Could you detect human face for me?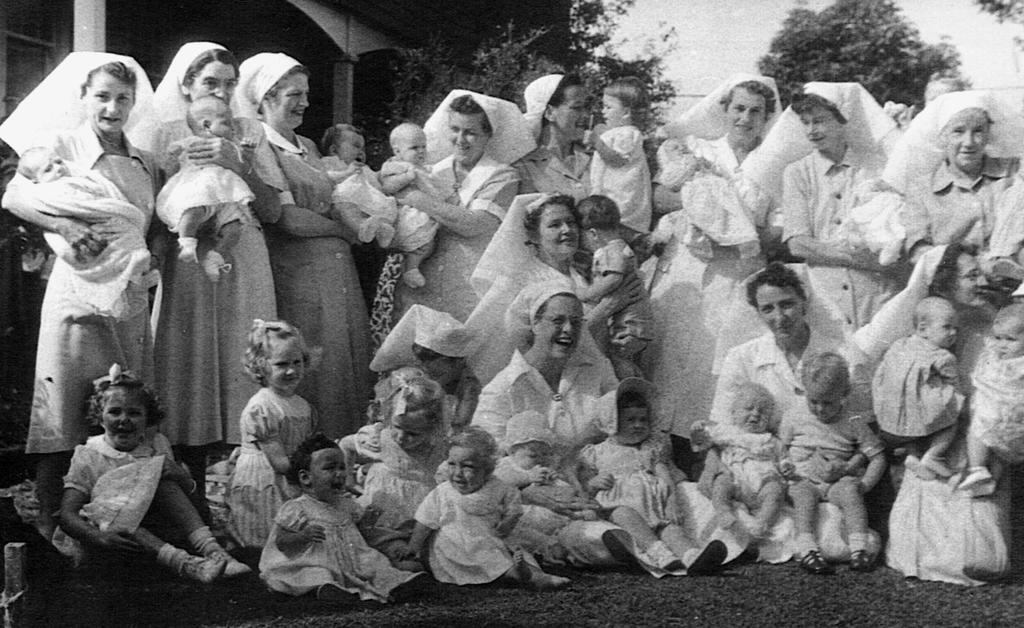
Detection result: region(739, 397, 769, 436).
